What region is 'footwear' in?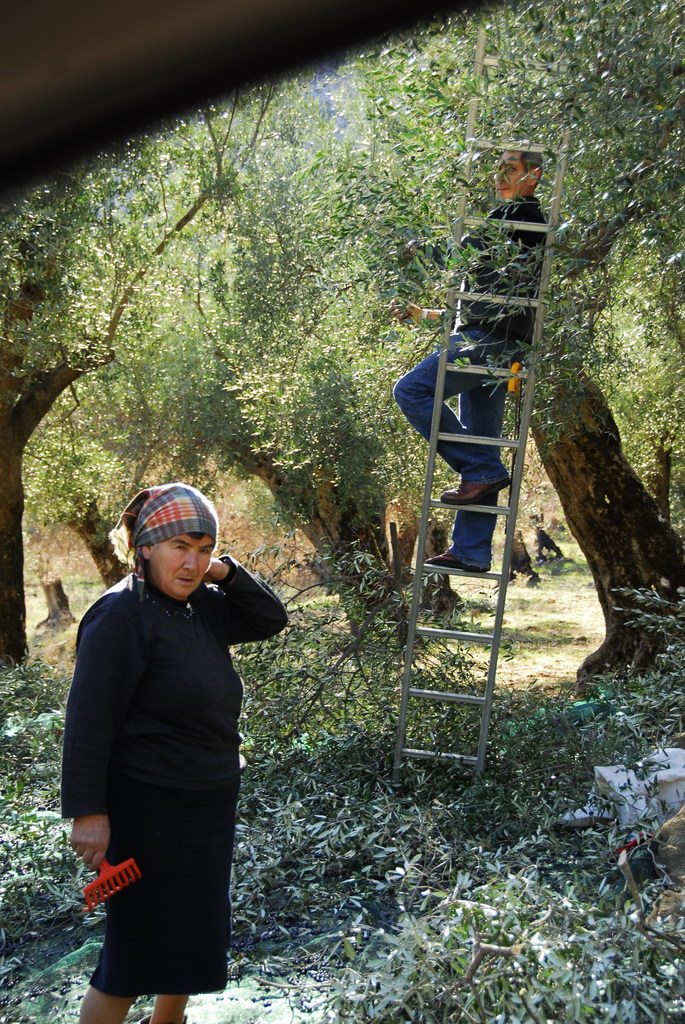
left=421, top=545, right=487, bottom=575.
